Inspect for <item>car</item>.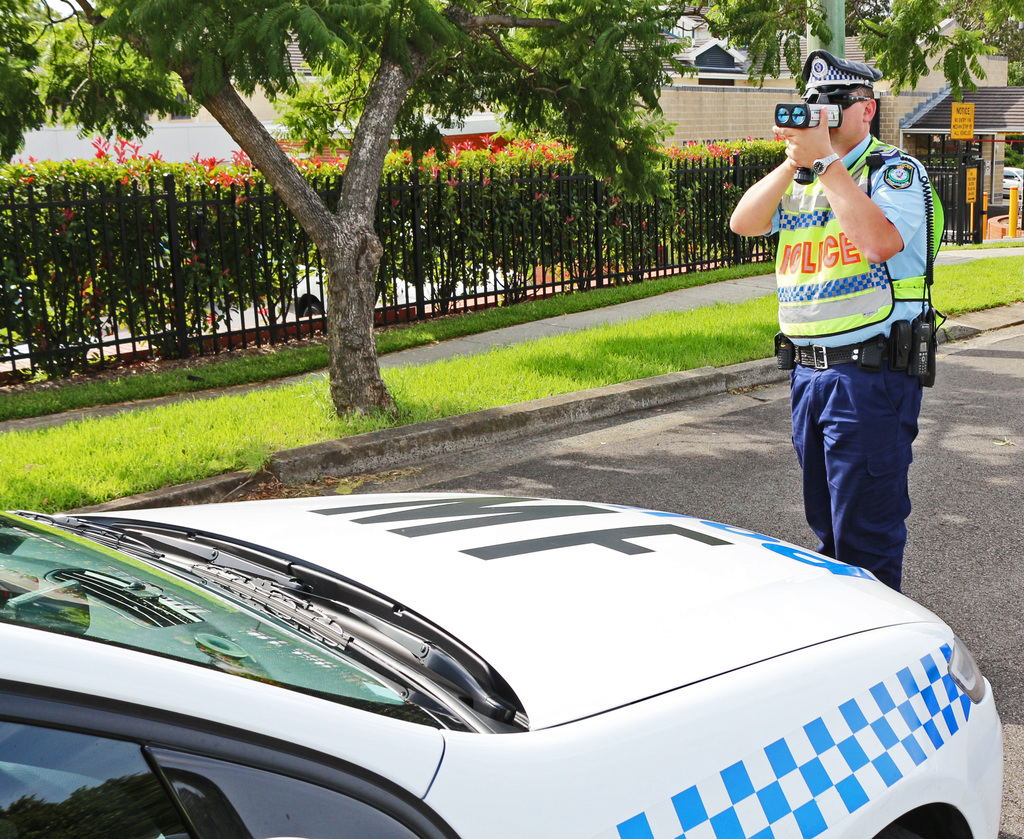
Inspection: {"x1": 0, "y1": 477, "x2": 994, "y2": 838}.
